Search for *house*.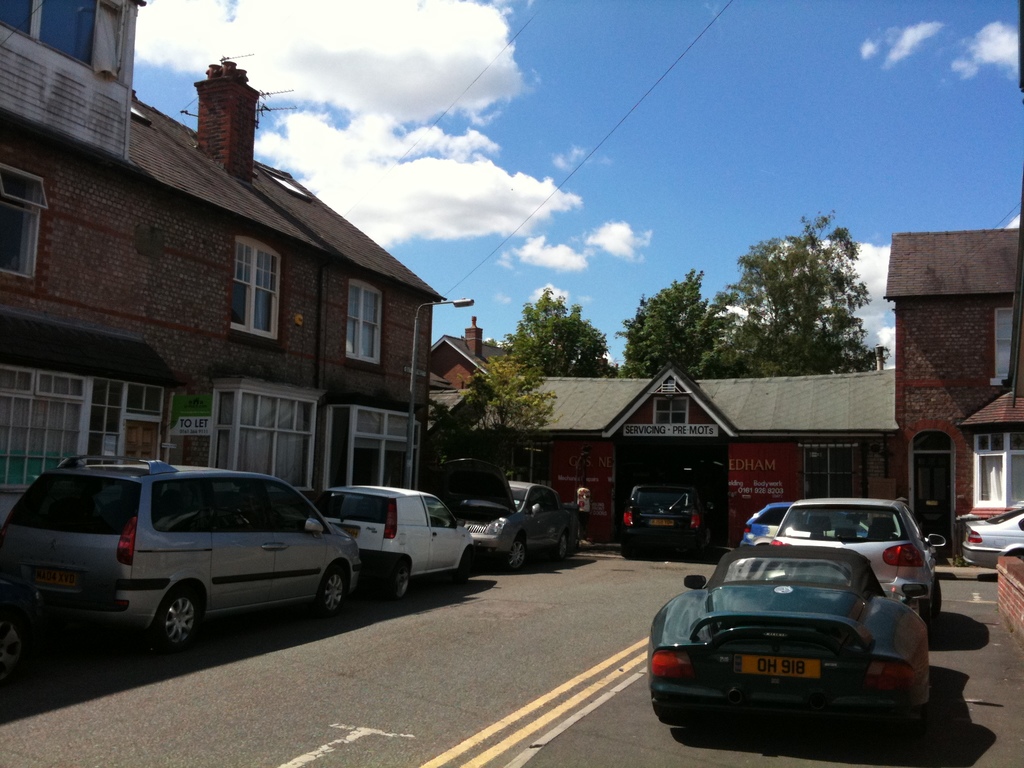
Found at <box>0,0,242,541</box>.
